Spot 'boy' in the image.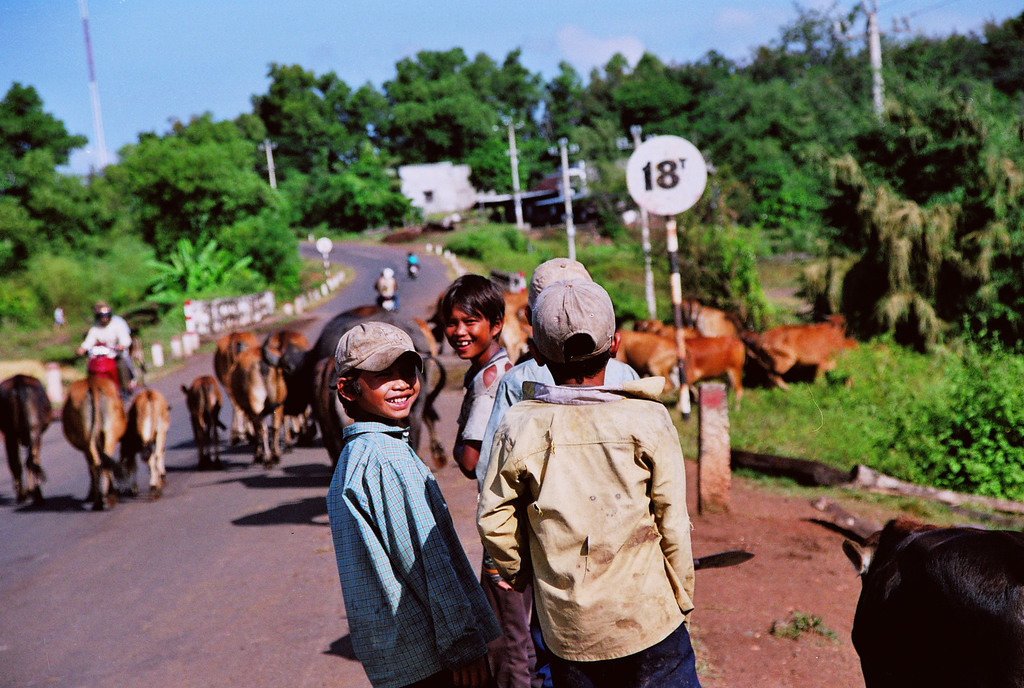
'boy' found at 472 278 704 684.
